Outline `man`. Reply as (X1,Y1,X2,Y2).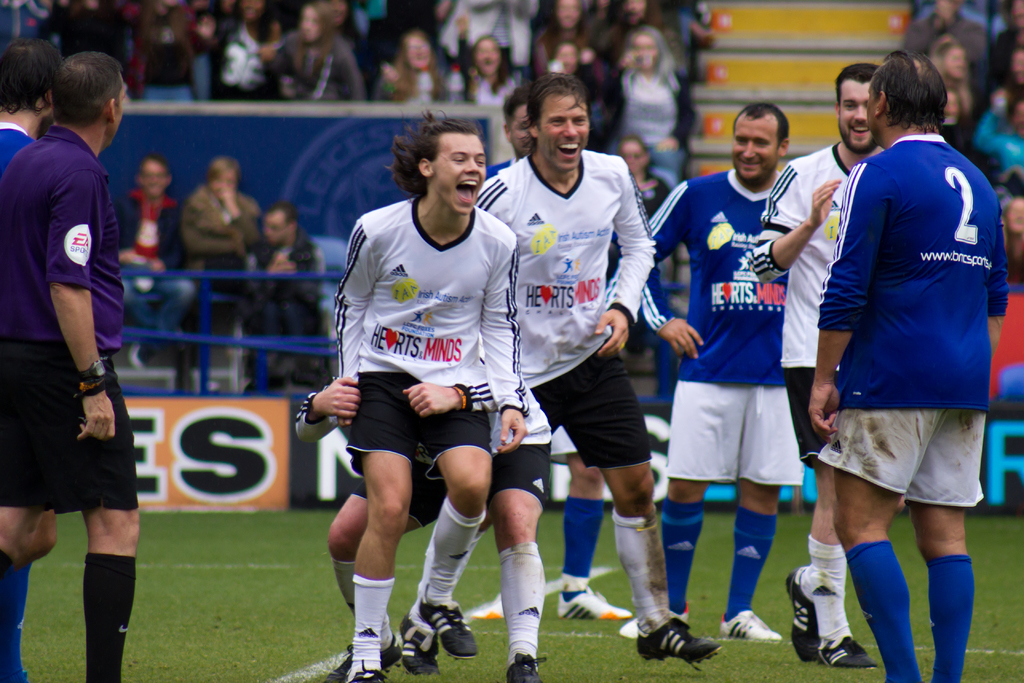
(294,375,548,682).
